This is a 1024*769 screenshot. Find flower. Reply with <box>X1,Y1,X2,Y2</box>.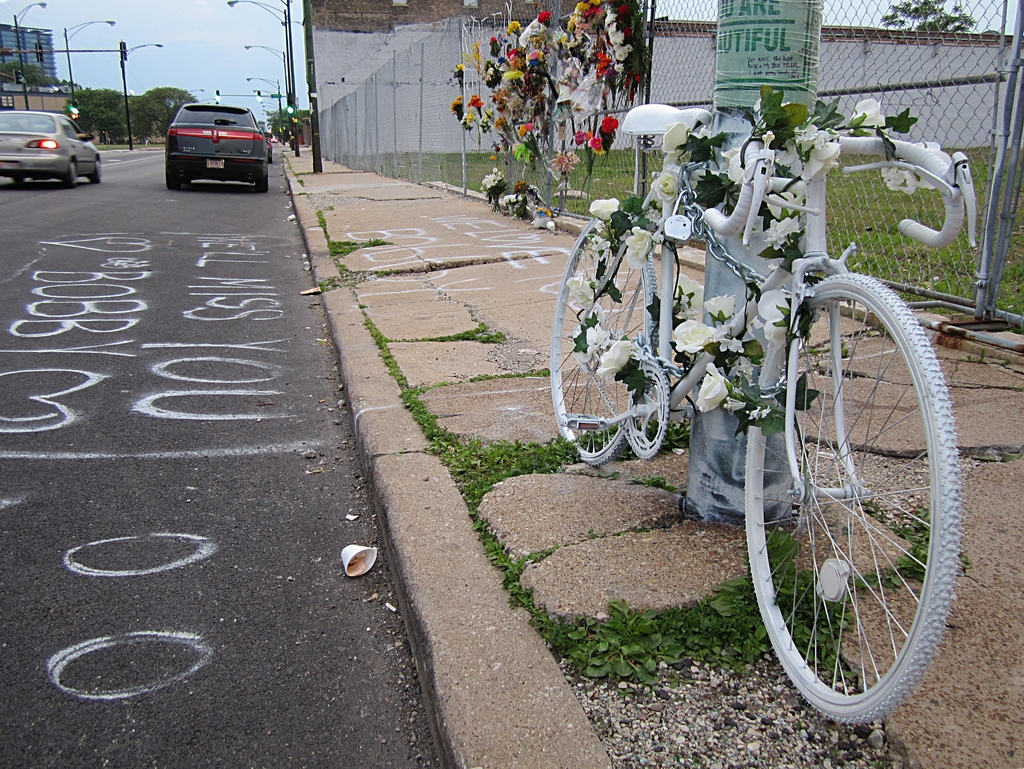
<box>746,97,803,127</box>.
